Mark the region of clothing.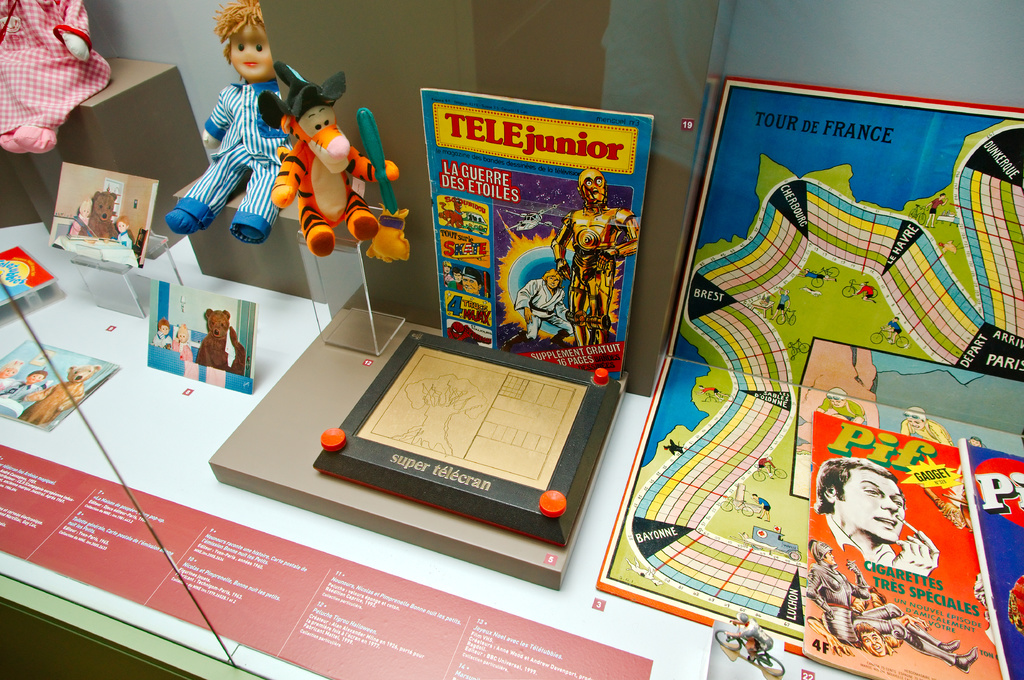
Region: 145 332 170 343.
